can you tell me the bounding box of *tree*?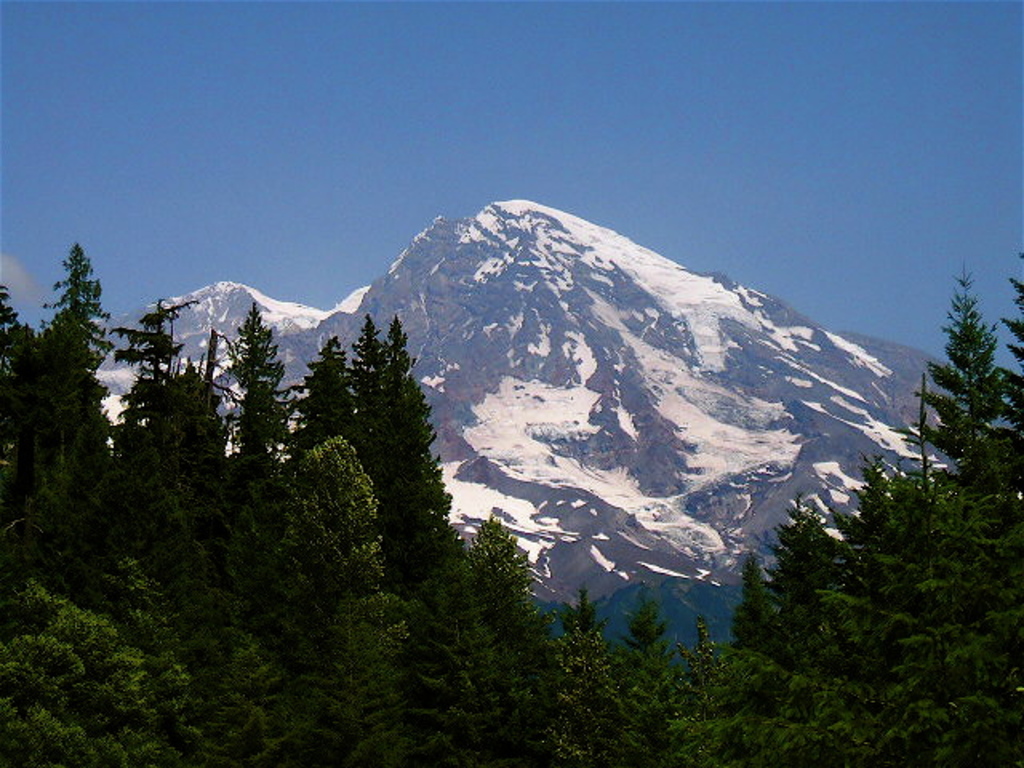
bbox=[123, 366, 213, 512].
